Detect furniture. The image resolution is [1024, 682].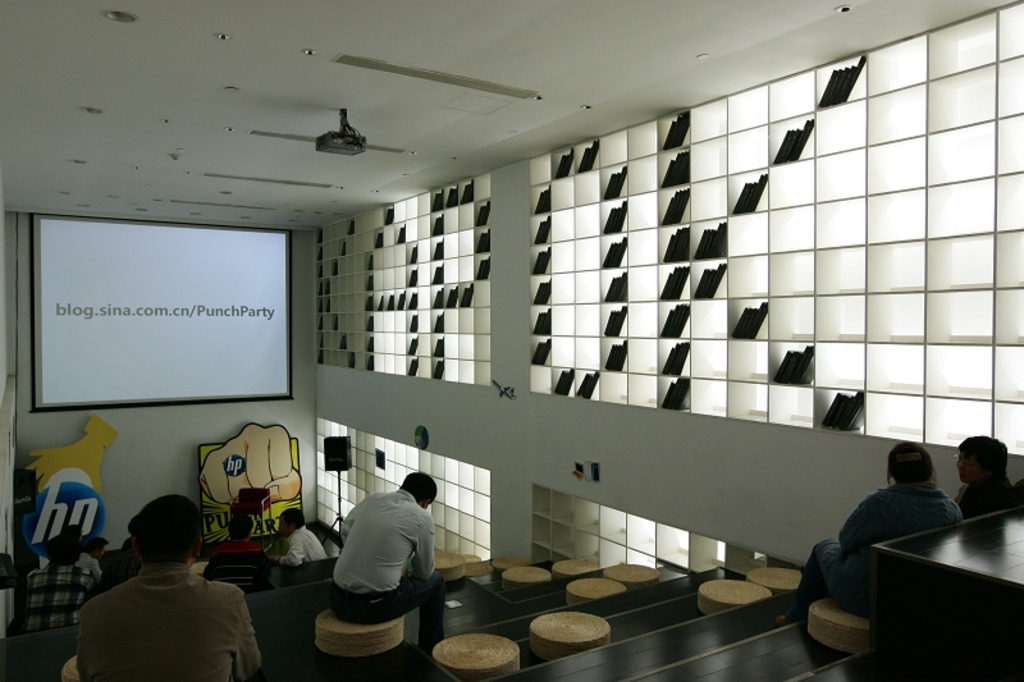
detection(745, 563, 800, 592).
